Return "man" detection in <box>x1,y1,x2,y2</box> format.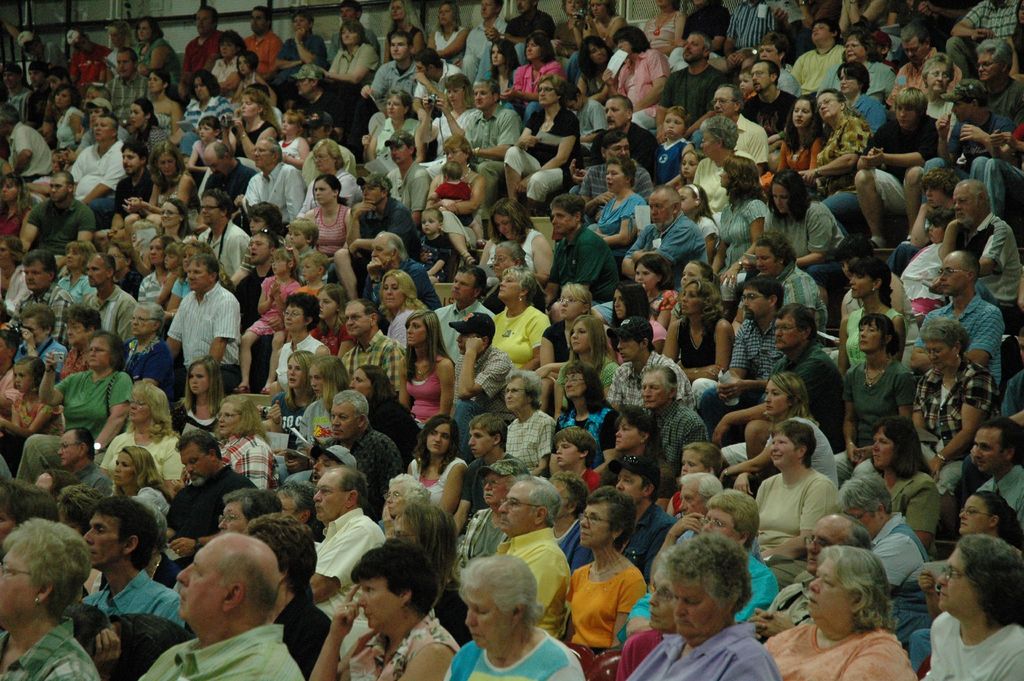
<box>313,463,387,625</box>.
